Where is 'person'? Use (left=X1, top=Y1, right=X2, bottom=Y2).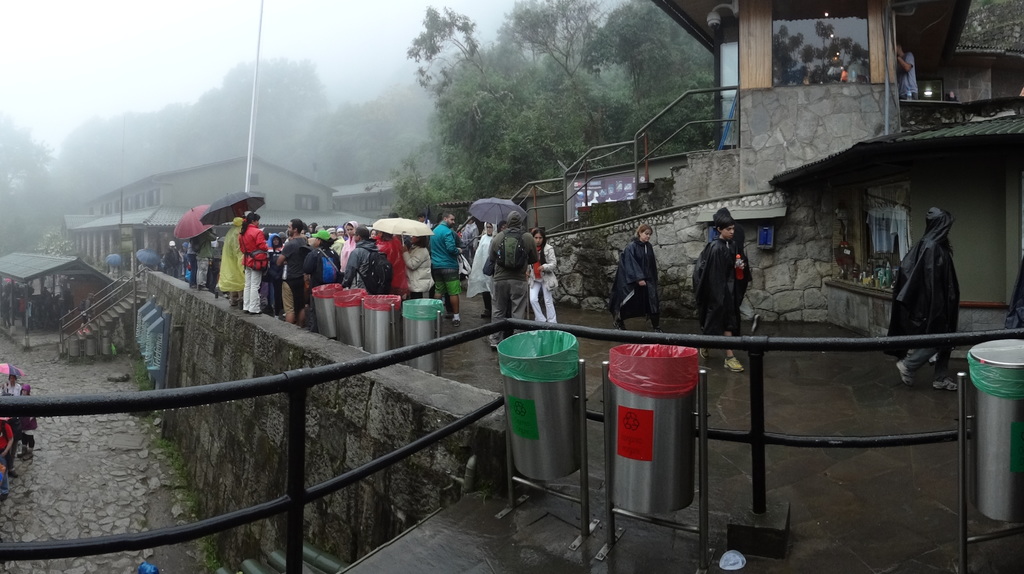
(left=694, top=205, right=755, bottom=383).
